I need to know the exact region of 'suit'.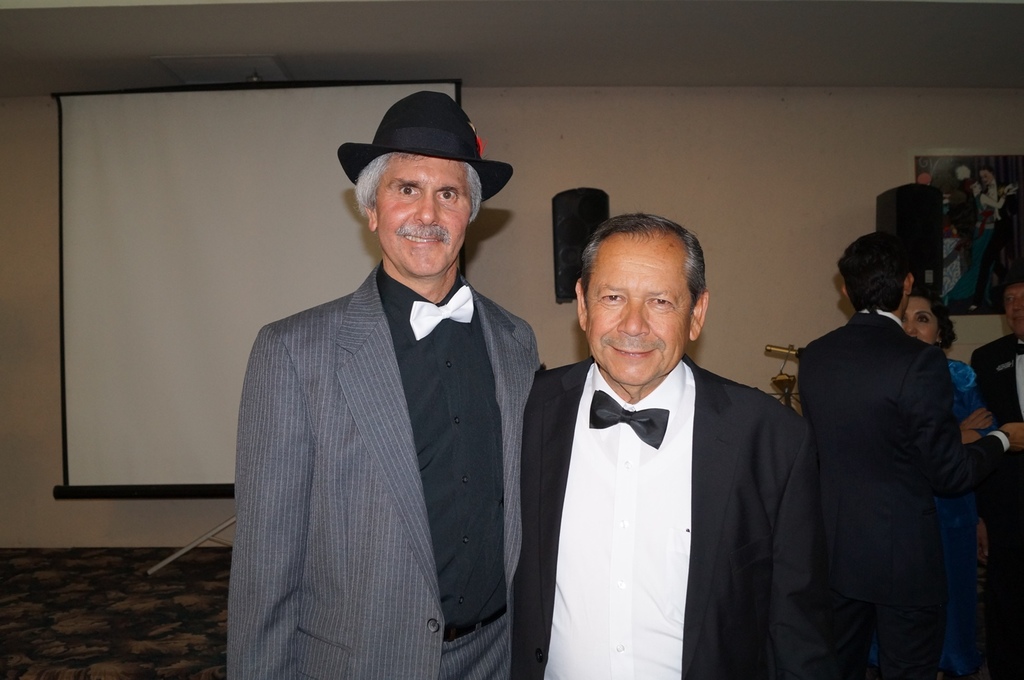
Region: bbox=(793, 308, 1007, 679).
